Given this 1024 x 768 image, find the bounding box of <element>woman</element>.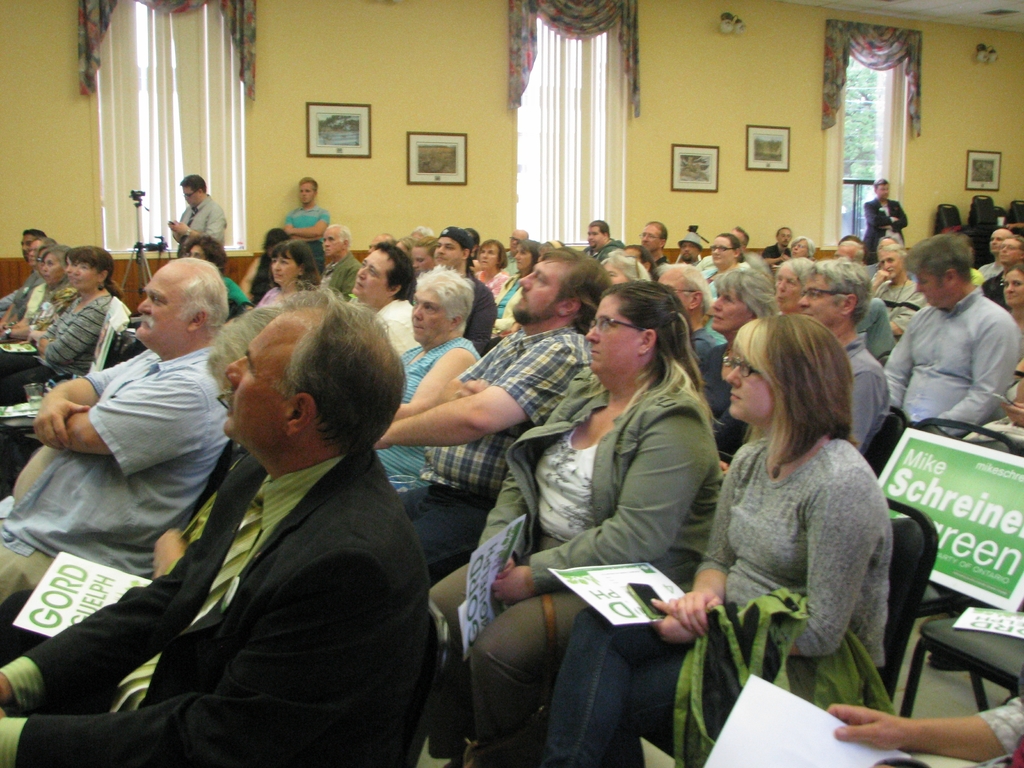
box(253, 241, 324, 310).
